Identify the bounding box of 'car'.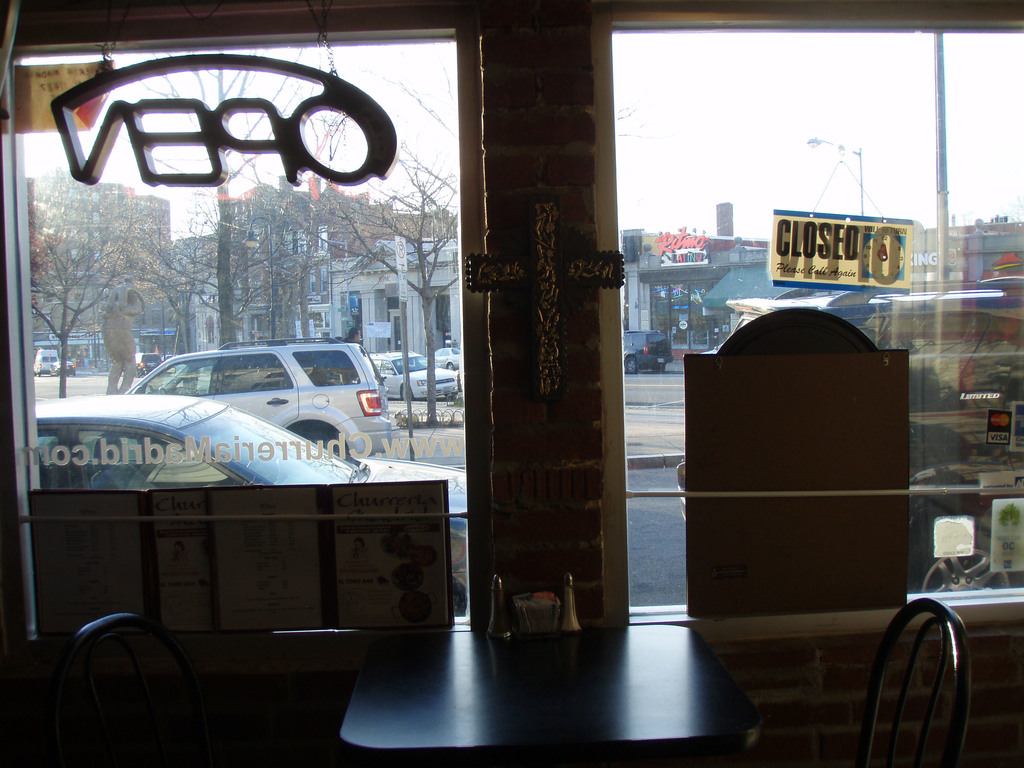
[623,328,673,374].
